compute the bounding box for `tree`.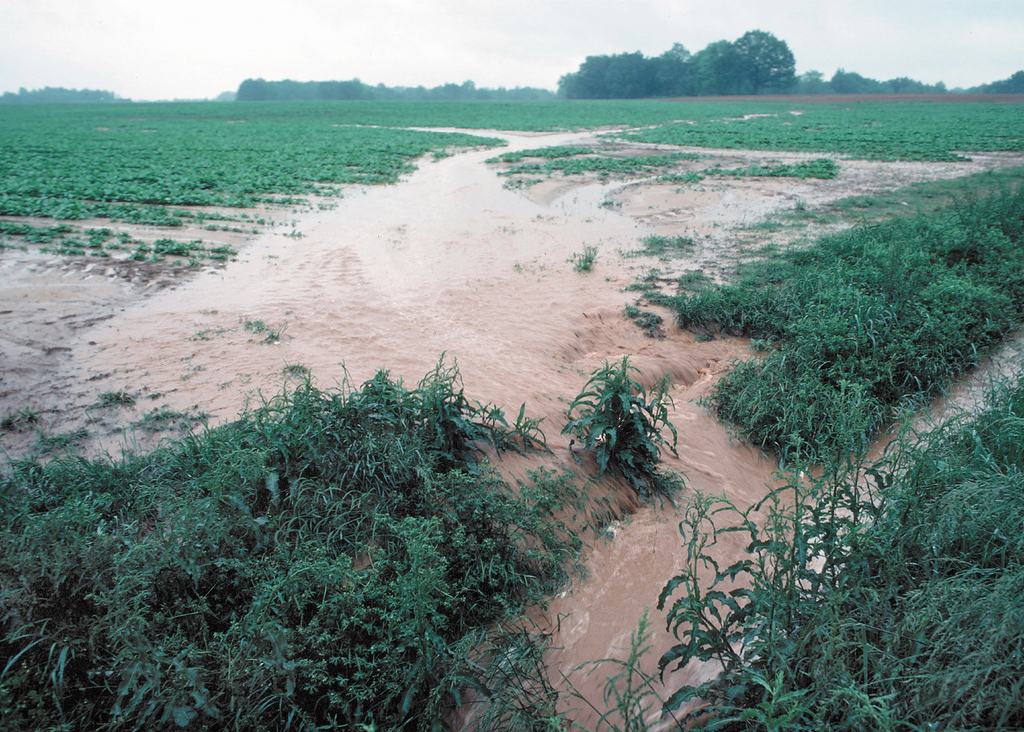
(x1=728, y1=35, x2=797, y2=93).
